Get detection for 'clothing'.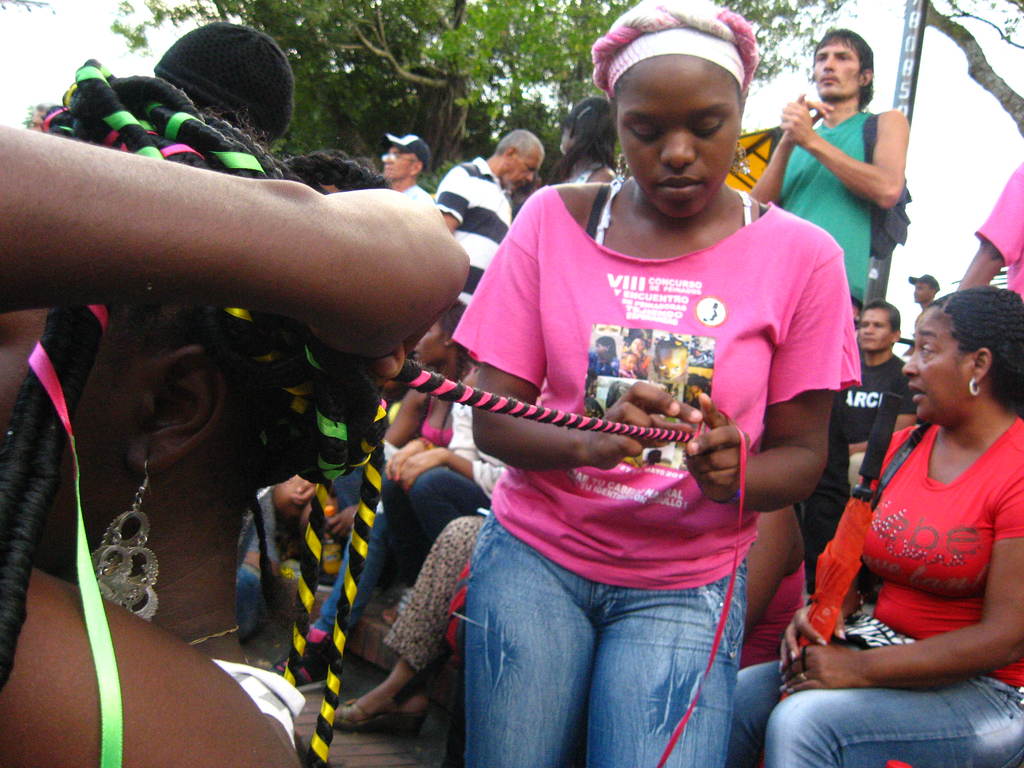
Detection: [973, 161, 1023, 303].
